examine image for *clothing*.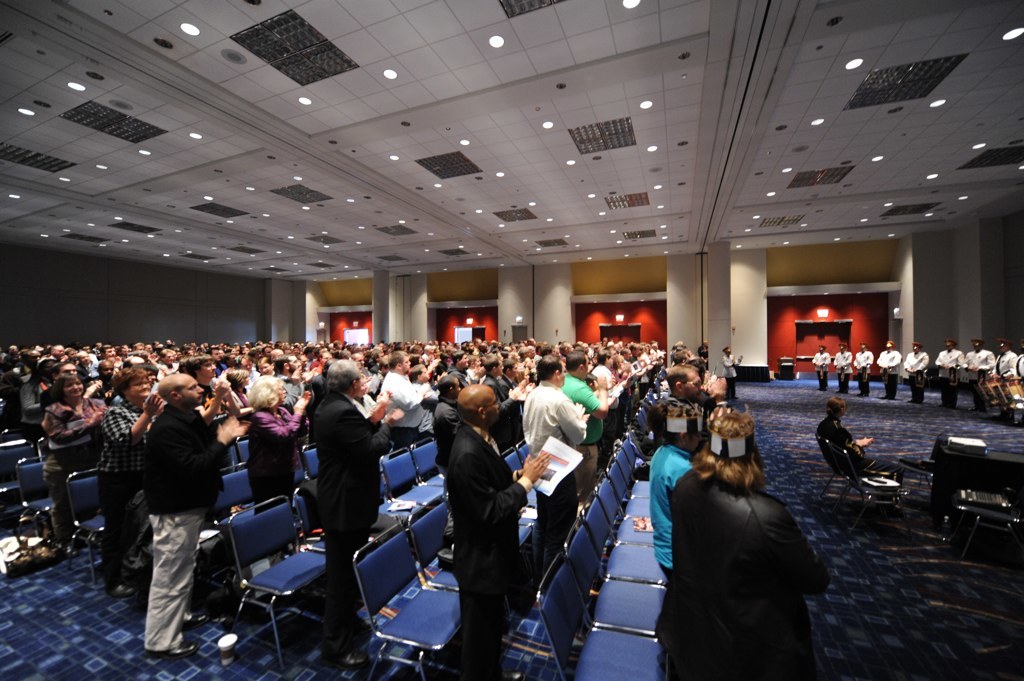
Examination result: [288, 368, 390, 592].
